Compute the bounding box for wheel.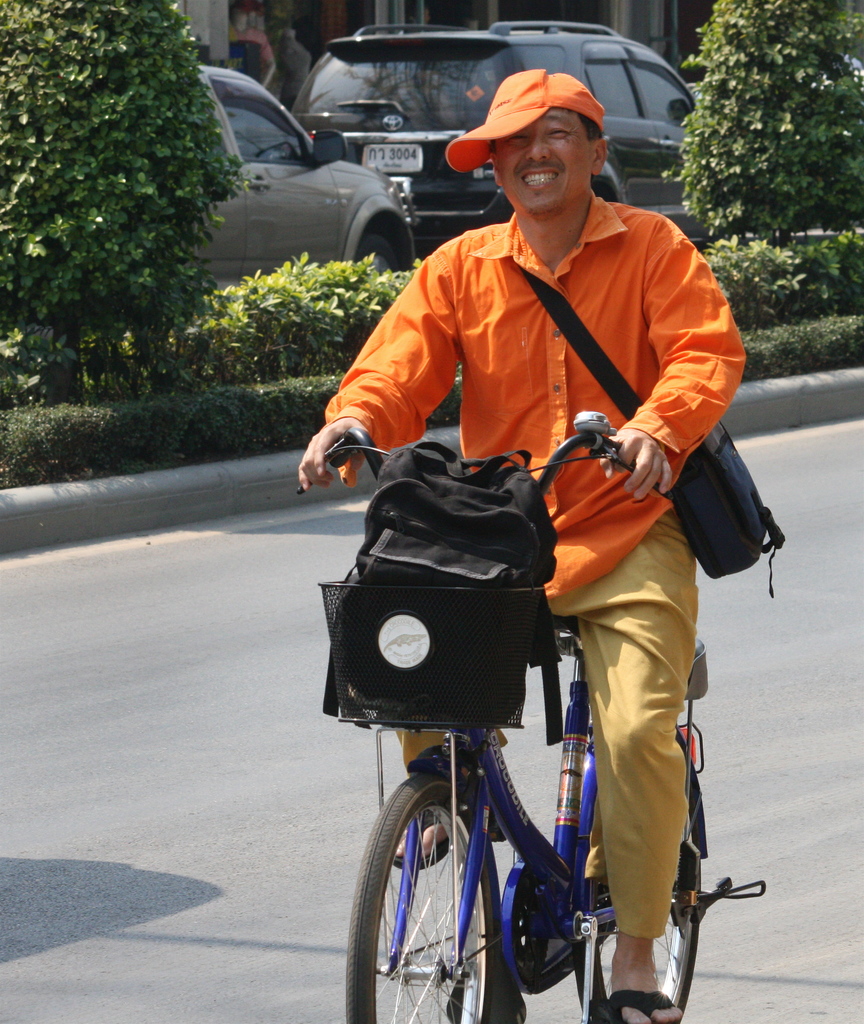
locate(344, 776, 496, 1023).
